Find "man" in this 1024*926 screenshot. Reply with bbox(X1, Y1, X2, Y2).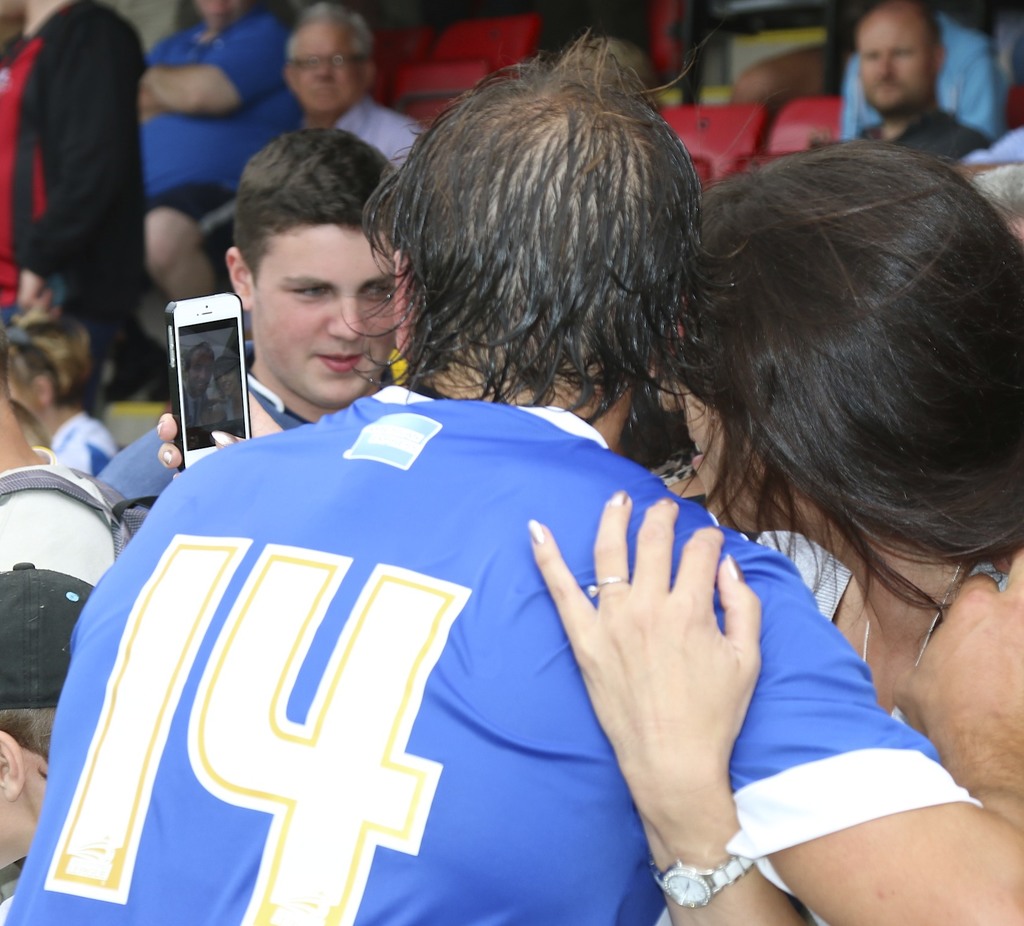
bbox(79, 154, 957, 925).
